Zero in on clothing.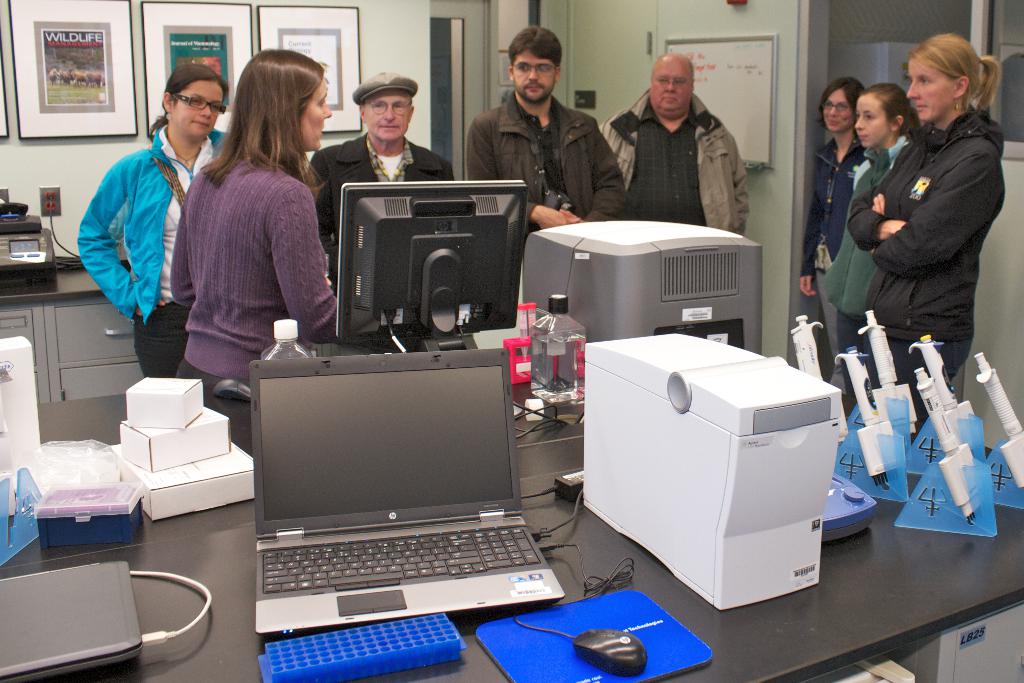
Zeroed in: bbox(308, 131, 467, 281).
